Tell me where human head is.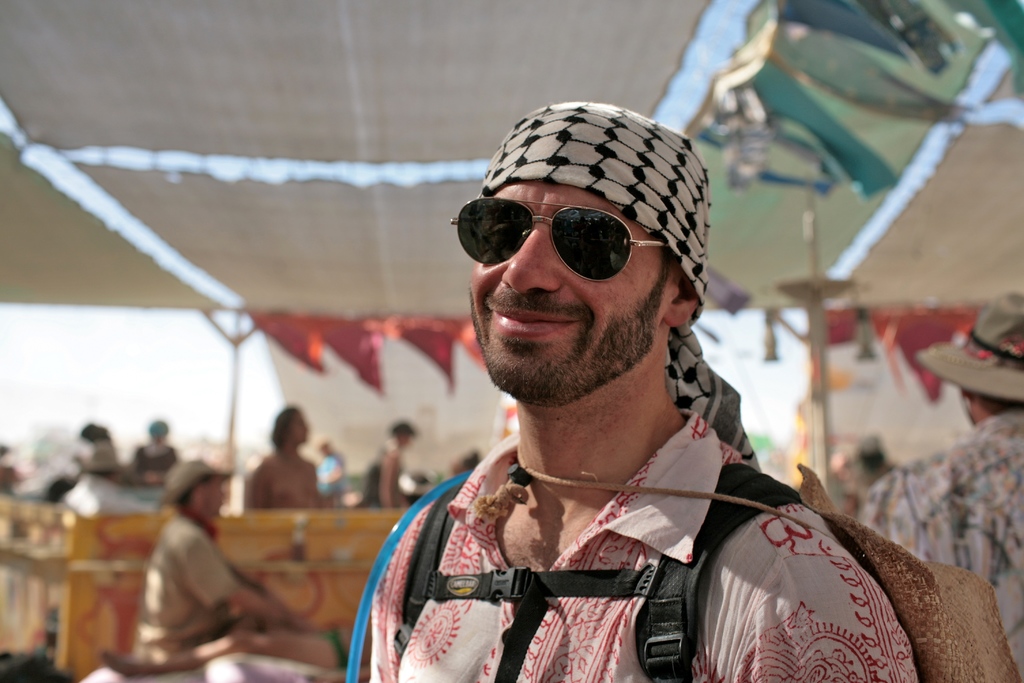
human head is at bbox(147, 420, 169, 443).
